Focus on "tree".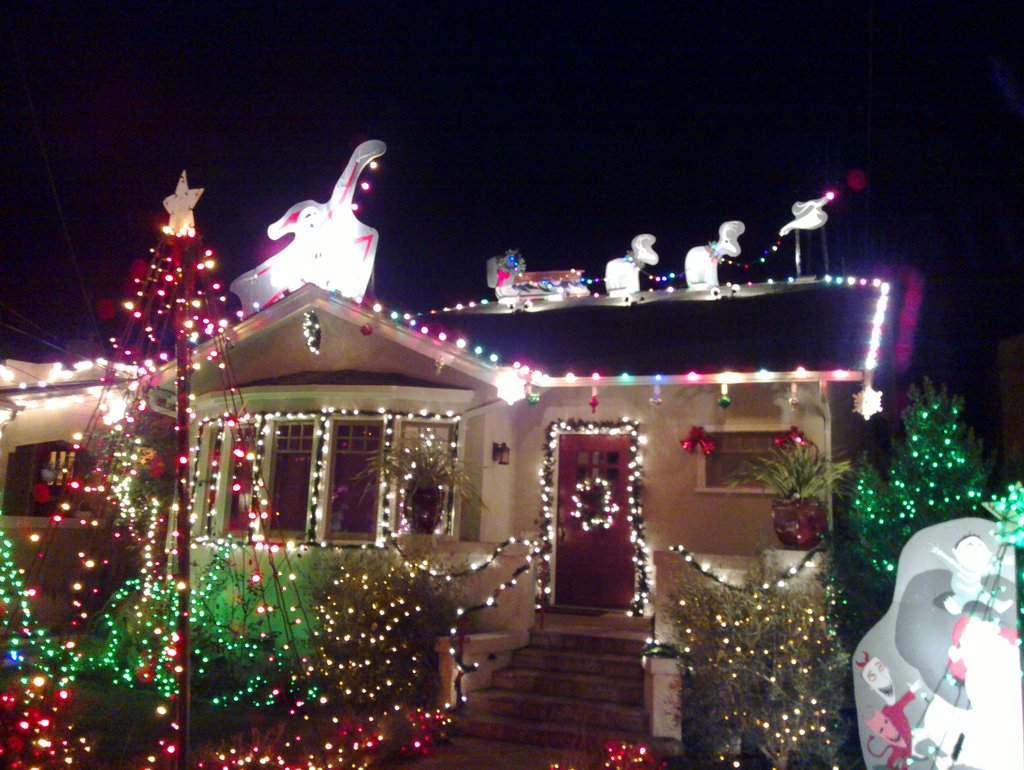
Focused at box(840, 369, 993, 611).
